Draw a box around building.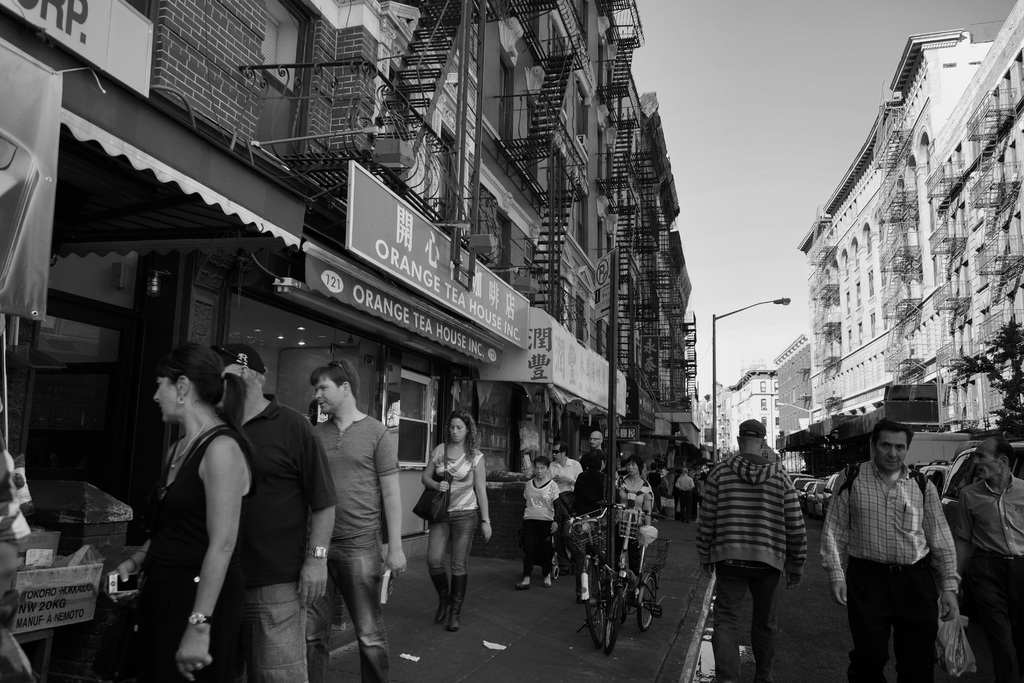
x1=783, y1=22, x2=1022, y2=459.
